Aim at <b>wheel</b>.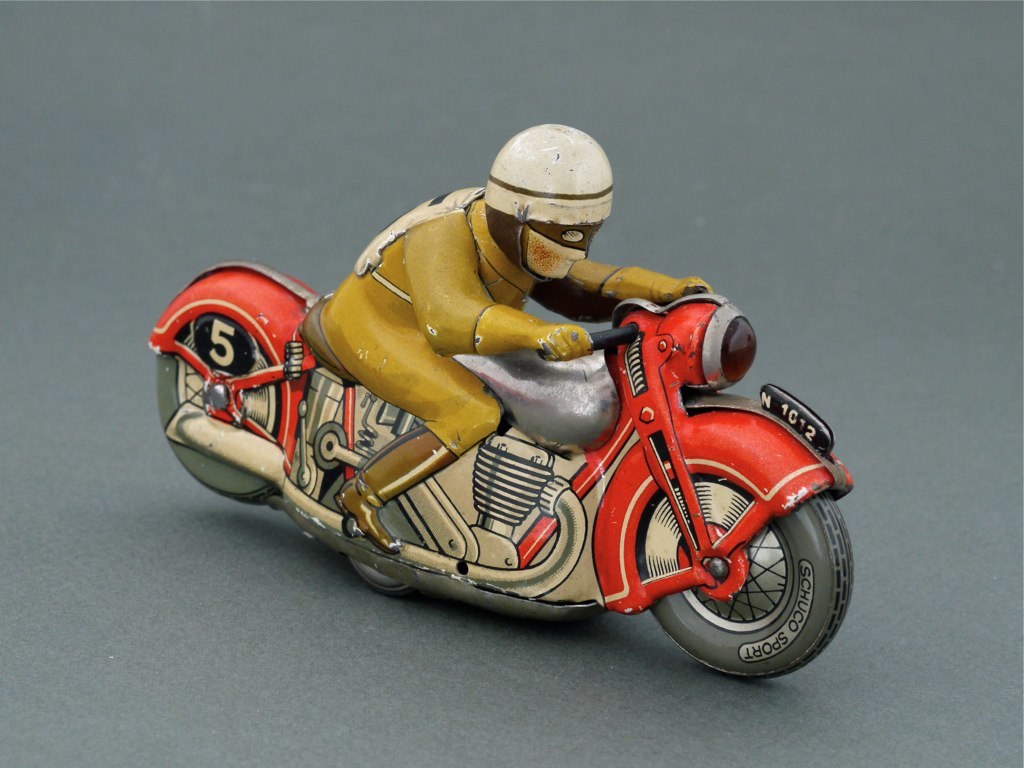
Aimed at Rect(158, 322, 286, 507).
